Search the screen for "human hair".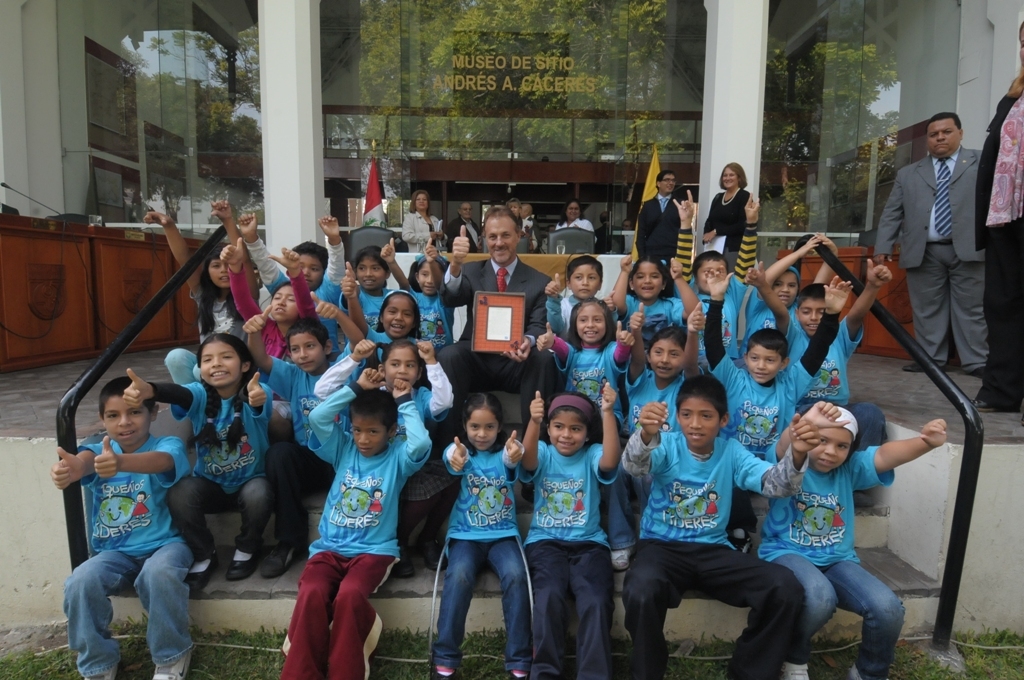
Found at box(459, 200, 473, 218).
